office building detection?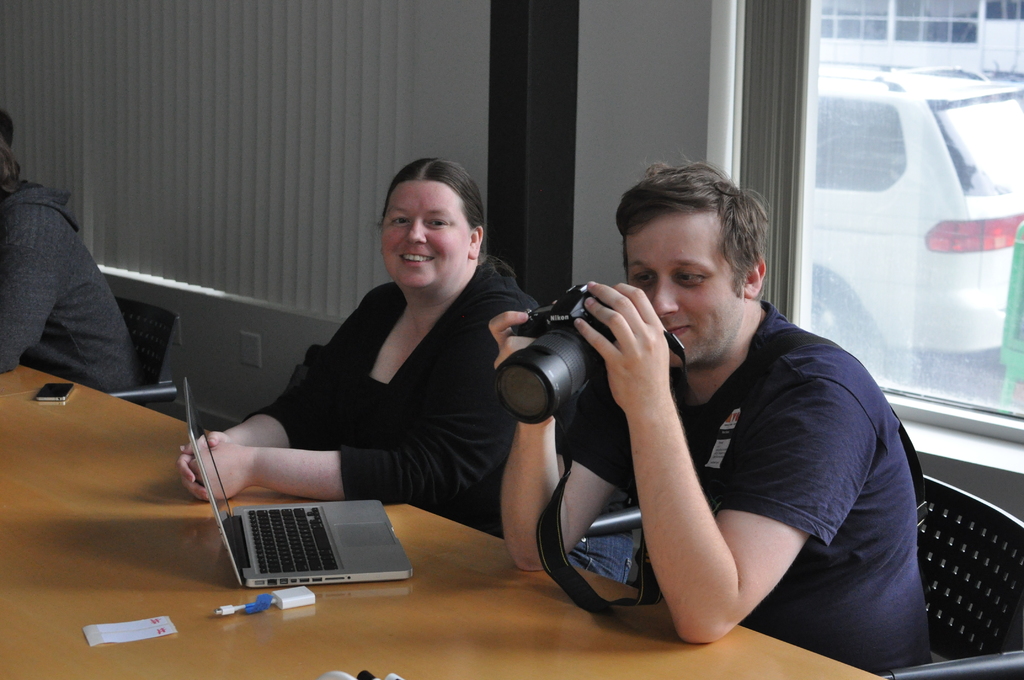
Rect(0, 45, 1023, 679)
